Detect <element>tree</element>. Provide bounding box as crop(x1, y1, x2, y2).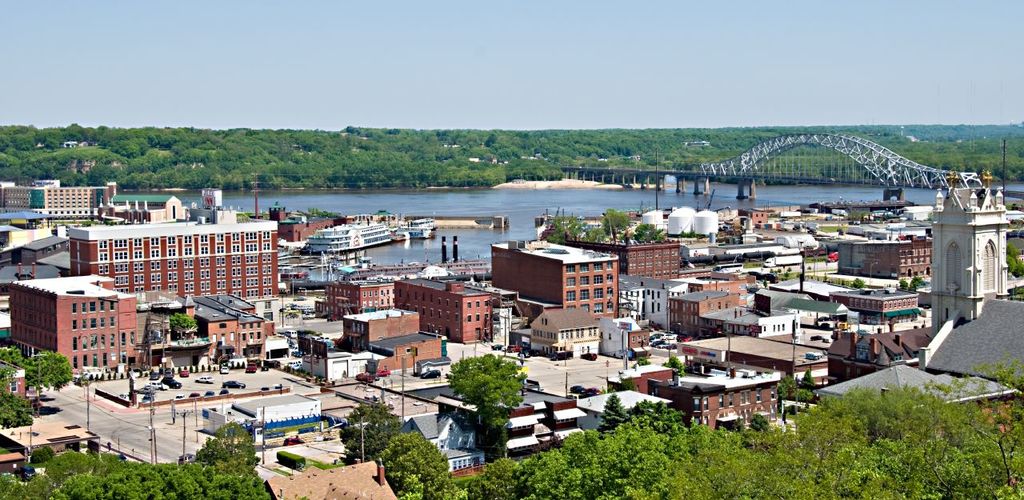
crop(602, 413, 662, 480).
